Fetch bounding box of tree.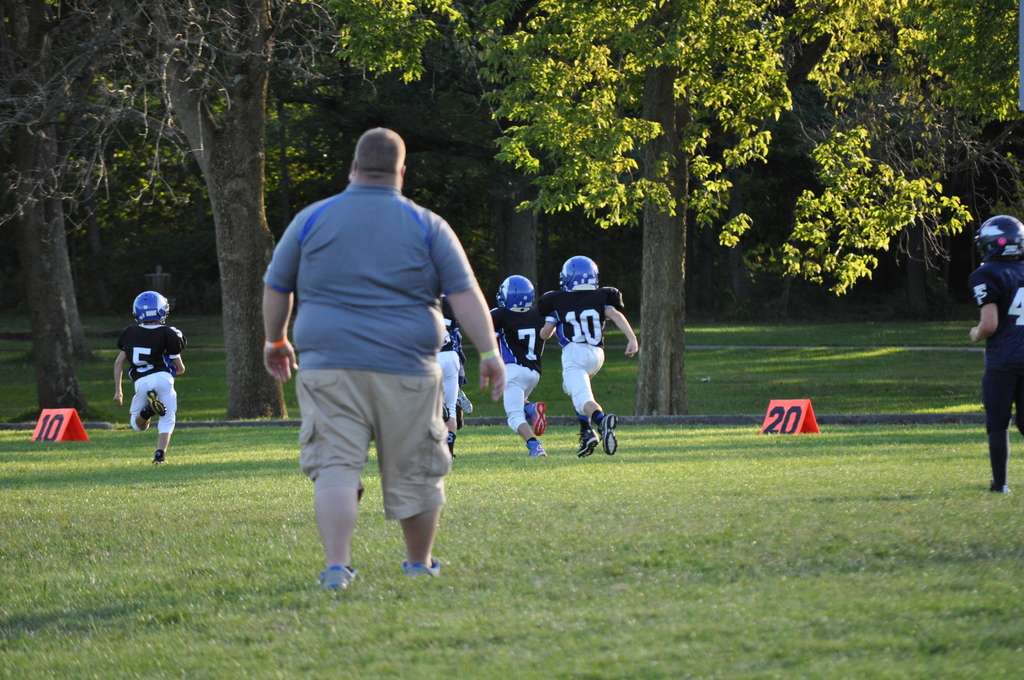
Bbox: [0,0,148,433].
